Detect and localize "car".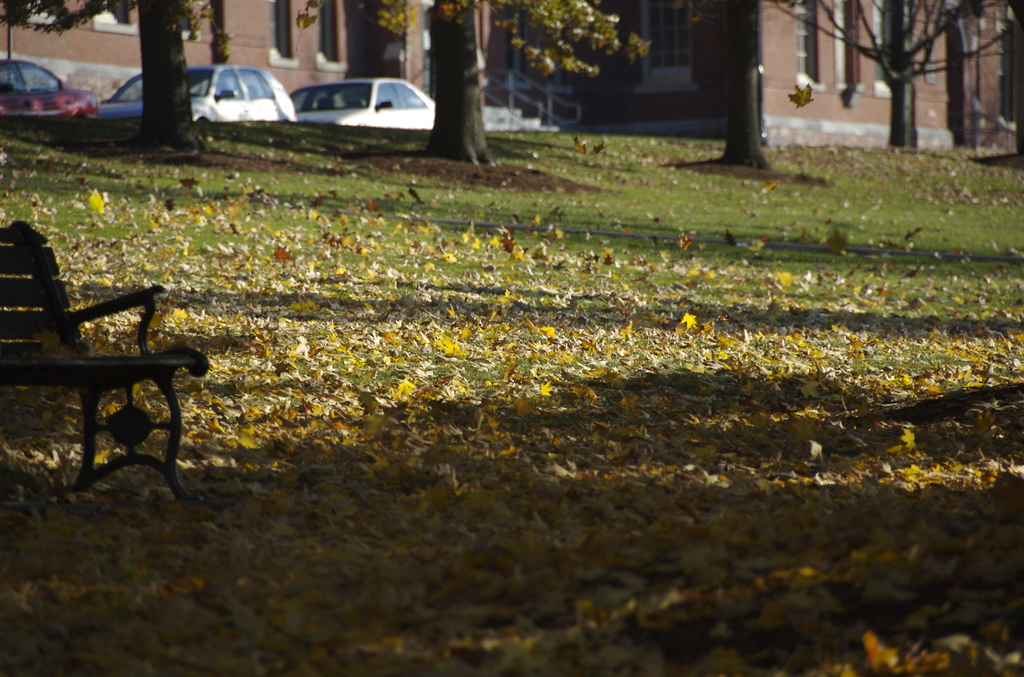
Localized at l=0, t=59, r=100, b=119.
